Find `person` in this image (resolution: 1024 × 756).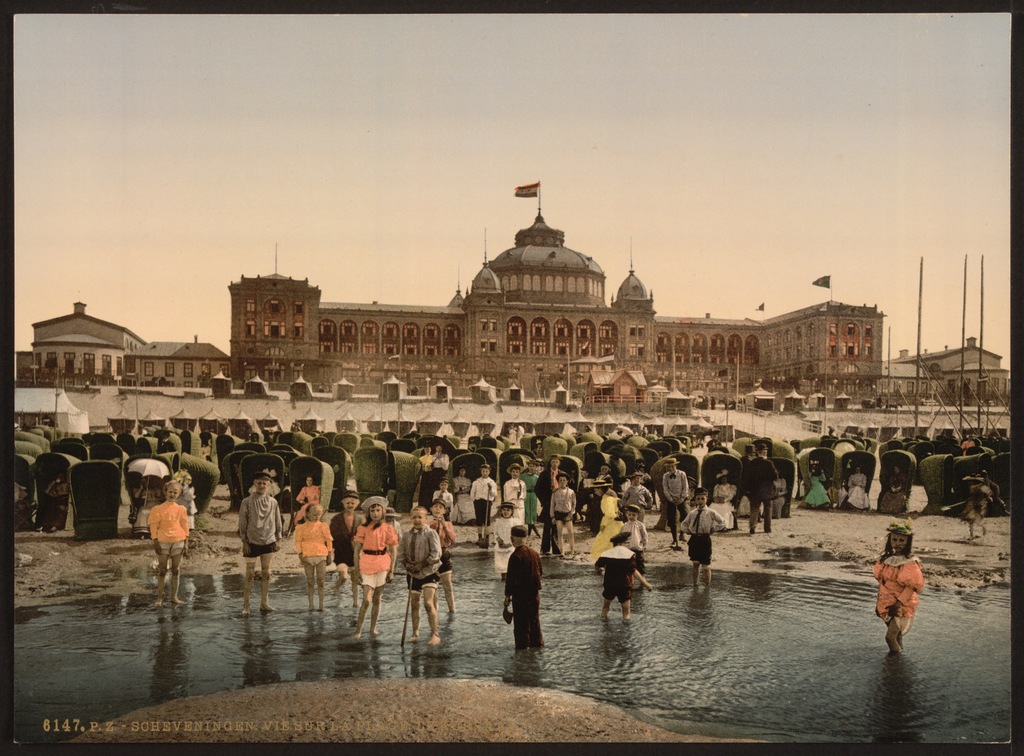
<box>620,503,648,574</box>.
